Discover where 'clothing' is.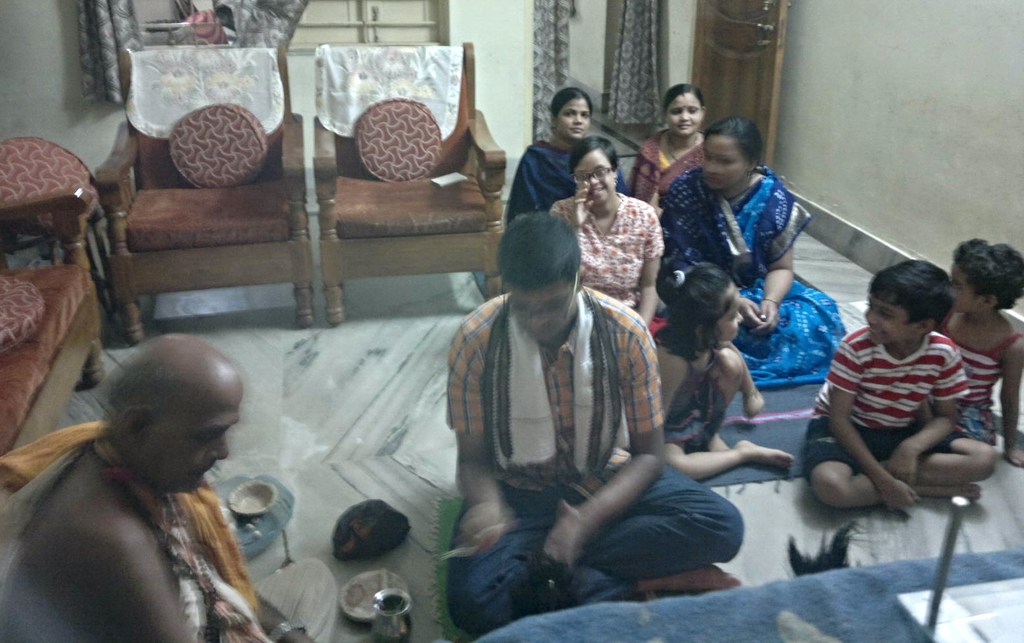
Discovered at [0, 415, 260, 642].
